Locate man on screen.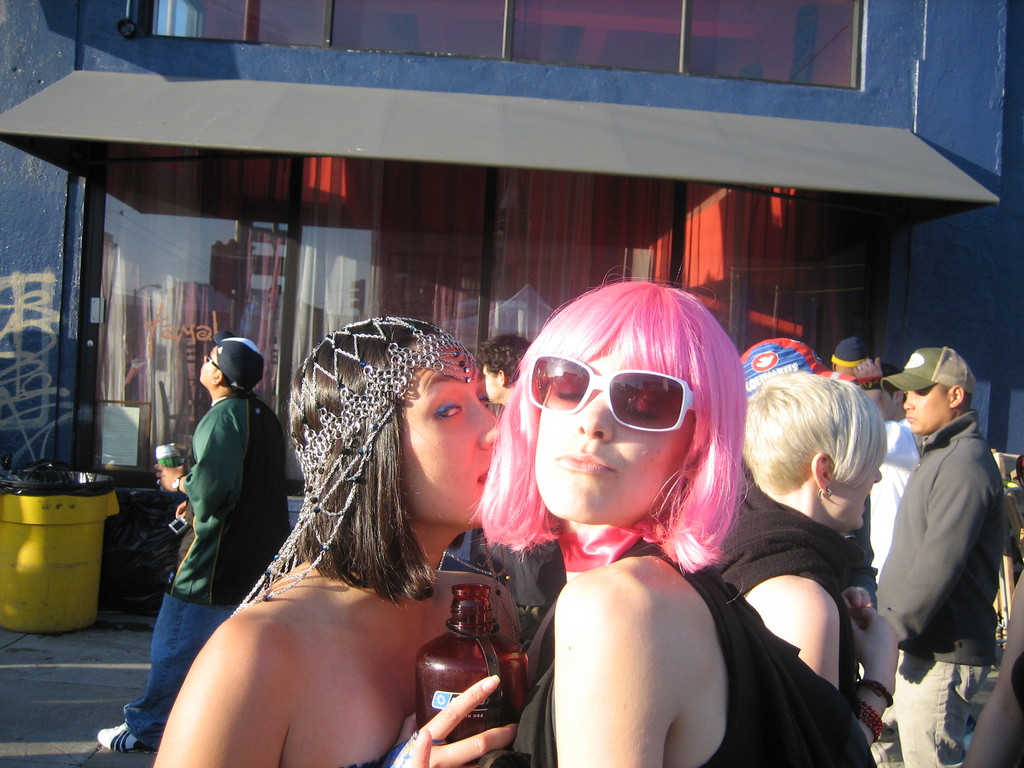
On screen at box=[870, 330, 1013, 767].
